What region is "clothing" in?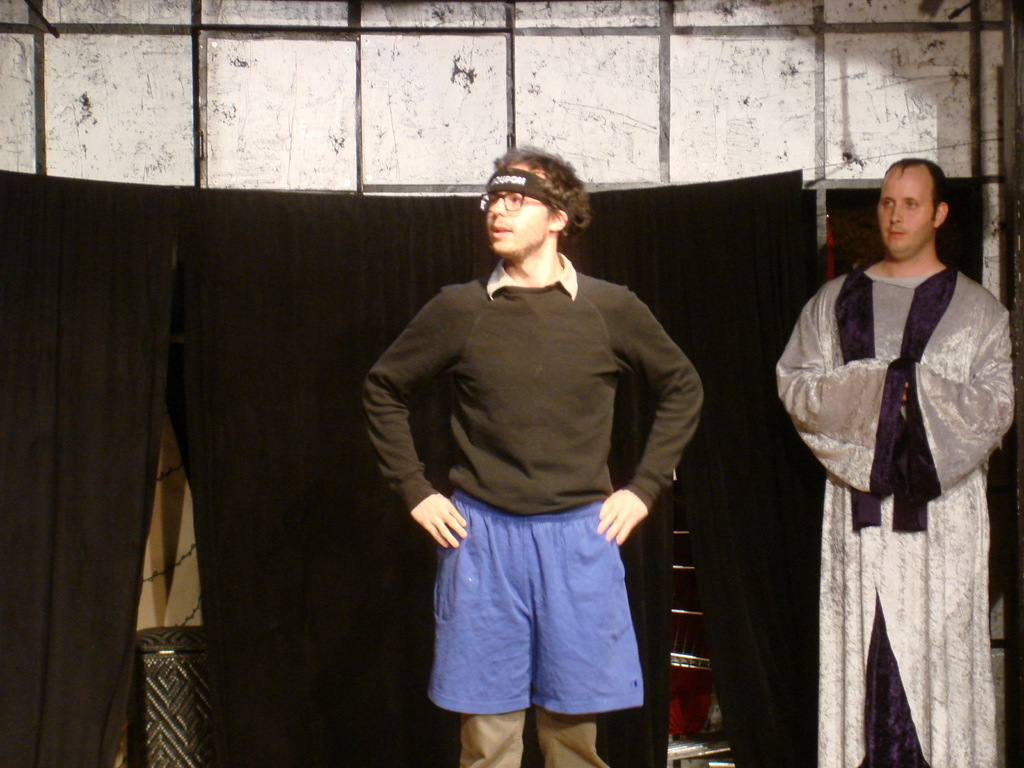
bbox=[772, 187, 1007, 751].
